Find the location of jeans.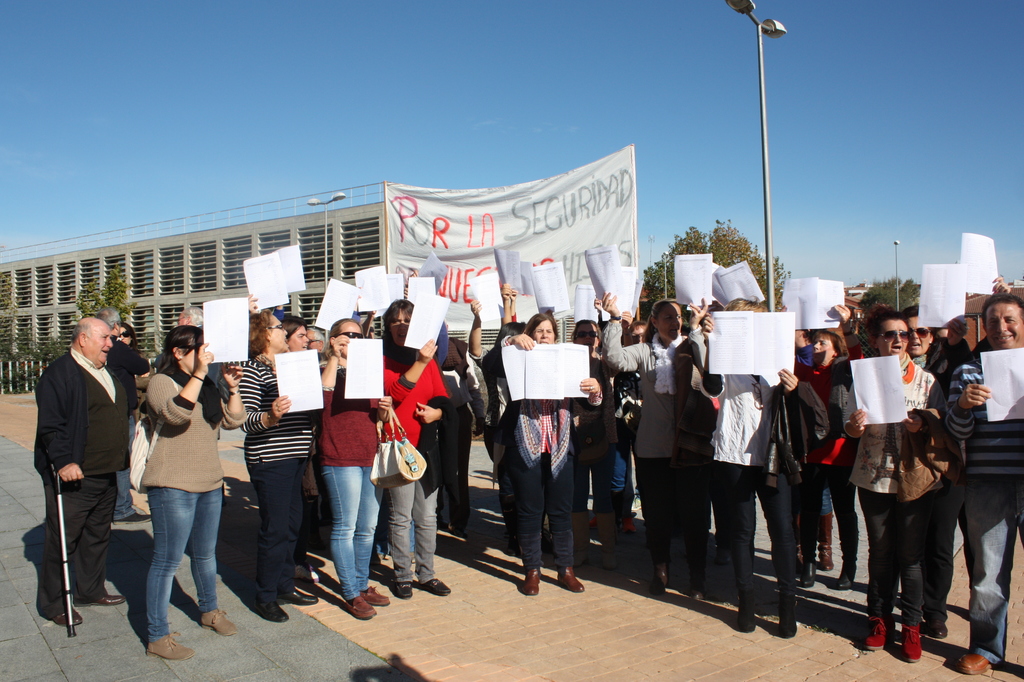
Location: [x1=117, y1=483, x2=216, y2=654].
